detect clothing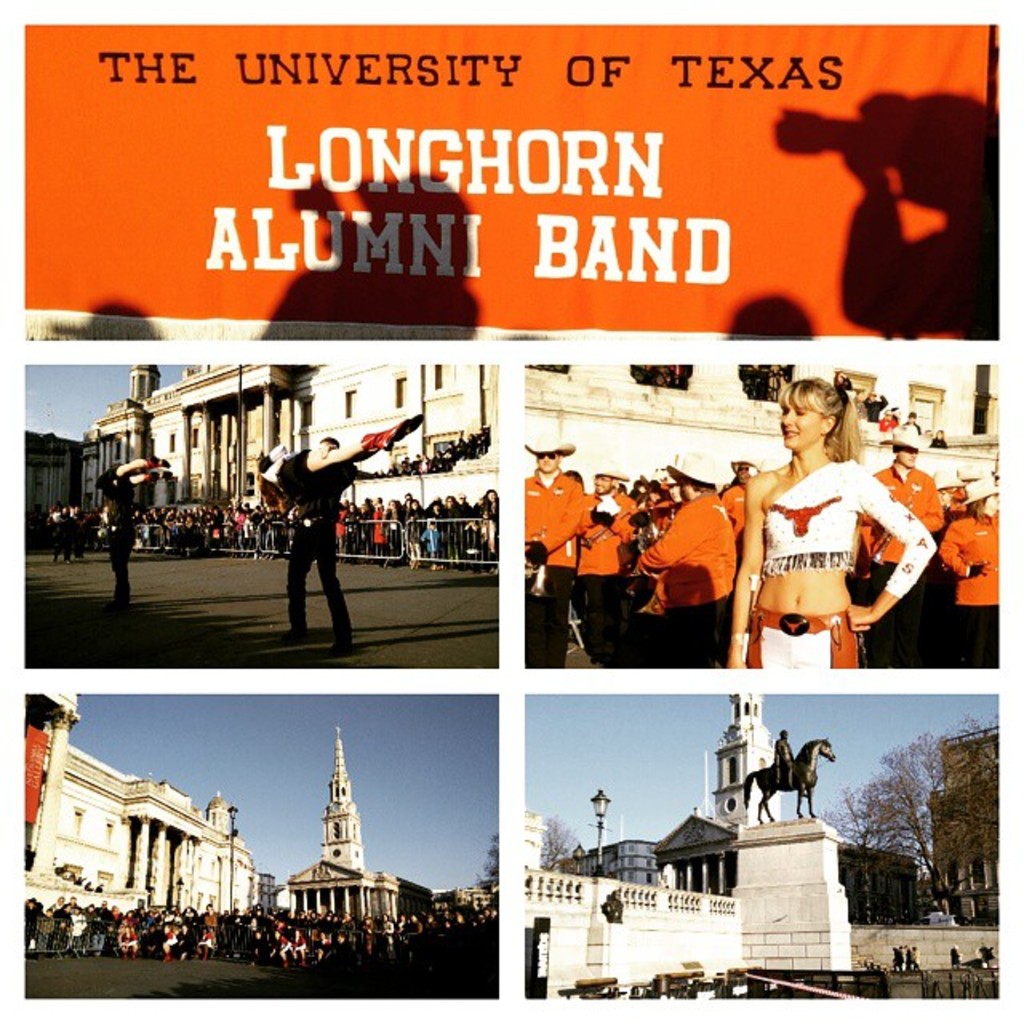
x1=941 y1=502 x2=1008 y2=666
